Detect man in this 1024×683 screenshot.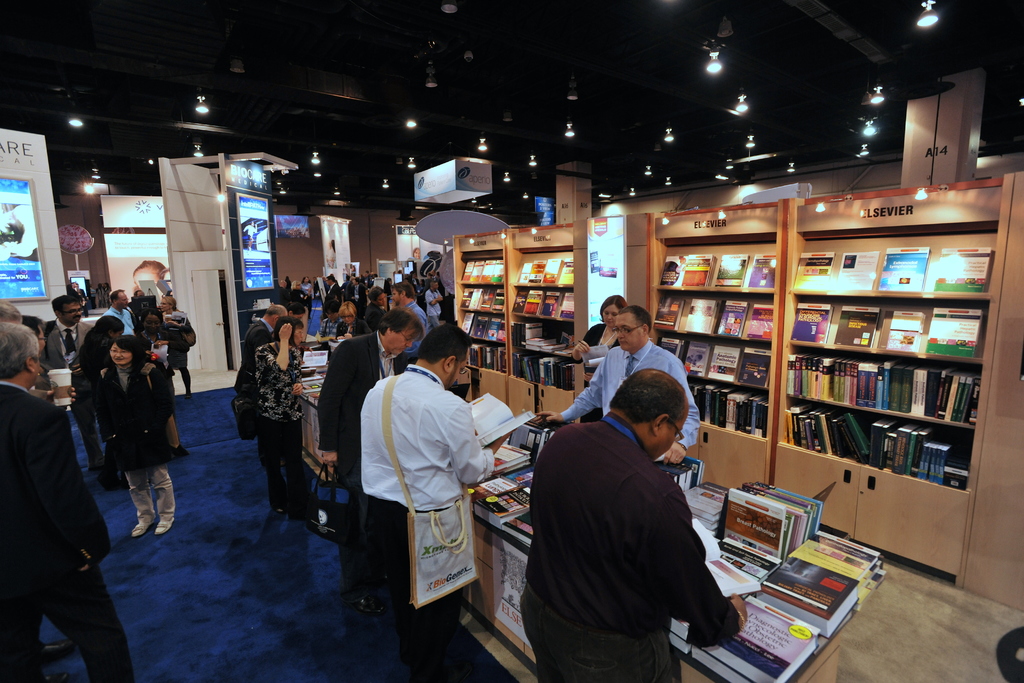
Detection: left=0, top=320, right=136, bottom=682.
